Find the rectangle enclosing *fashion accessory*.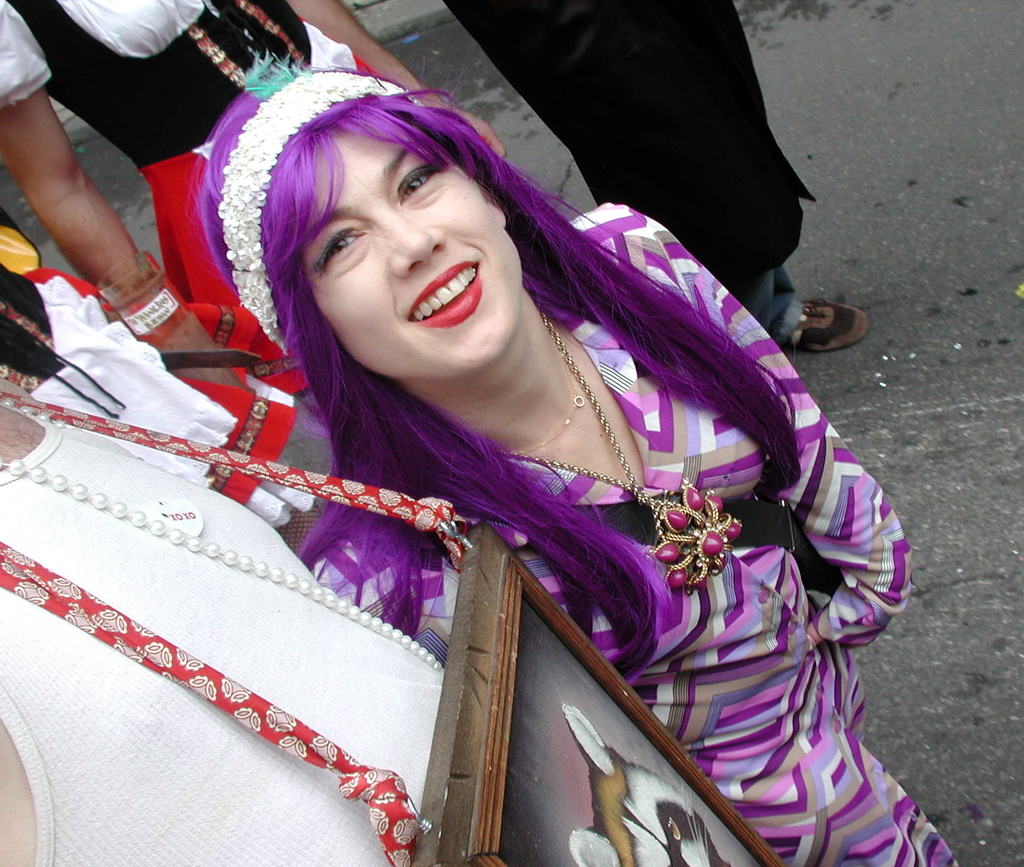
bbox=(416, 490, 844, 608).
